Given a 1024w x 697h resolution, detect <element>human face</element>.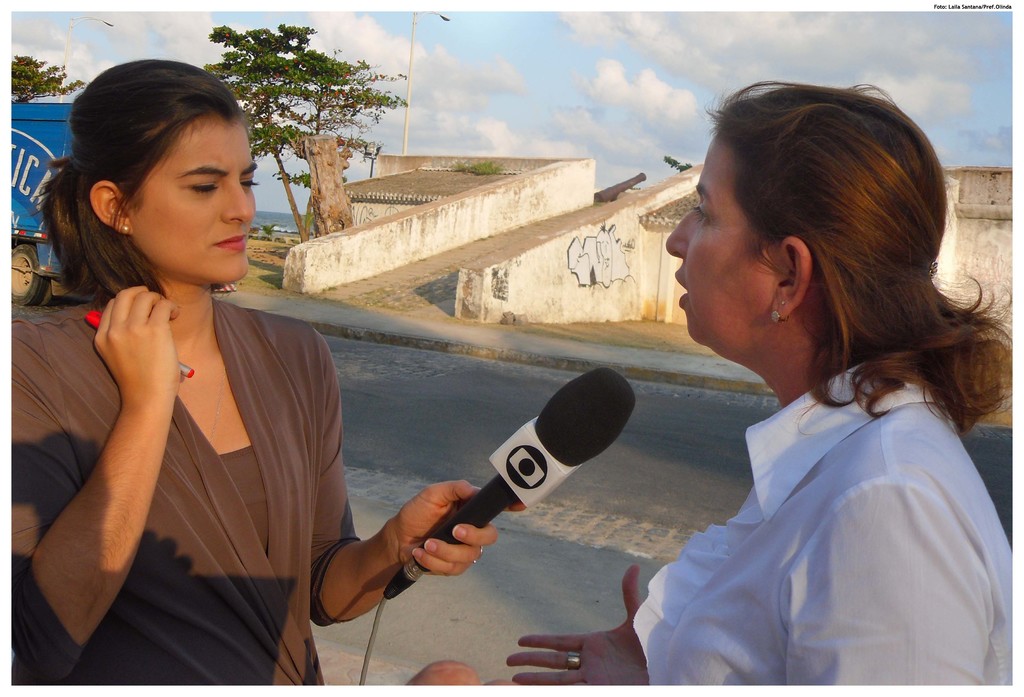
<region>662, 132, 776, 348</region>.
